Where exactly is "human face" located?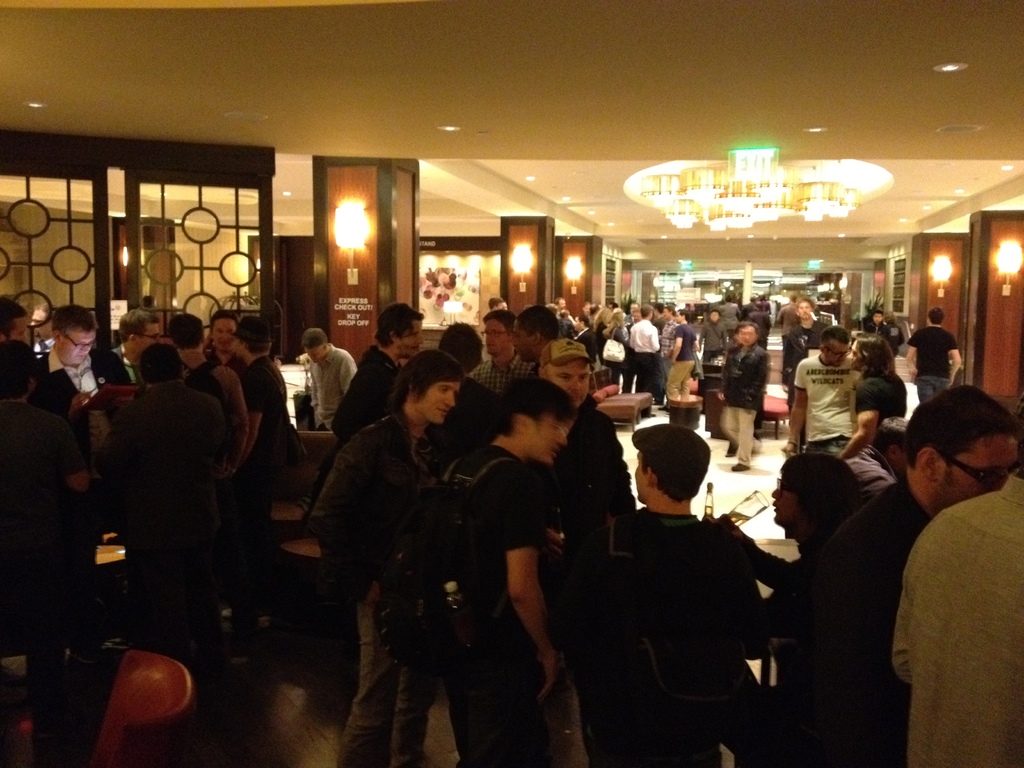
Its bounding box is locate(394, 323, 426, 362).
